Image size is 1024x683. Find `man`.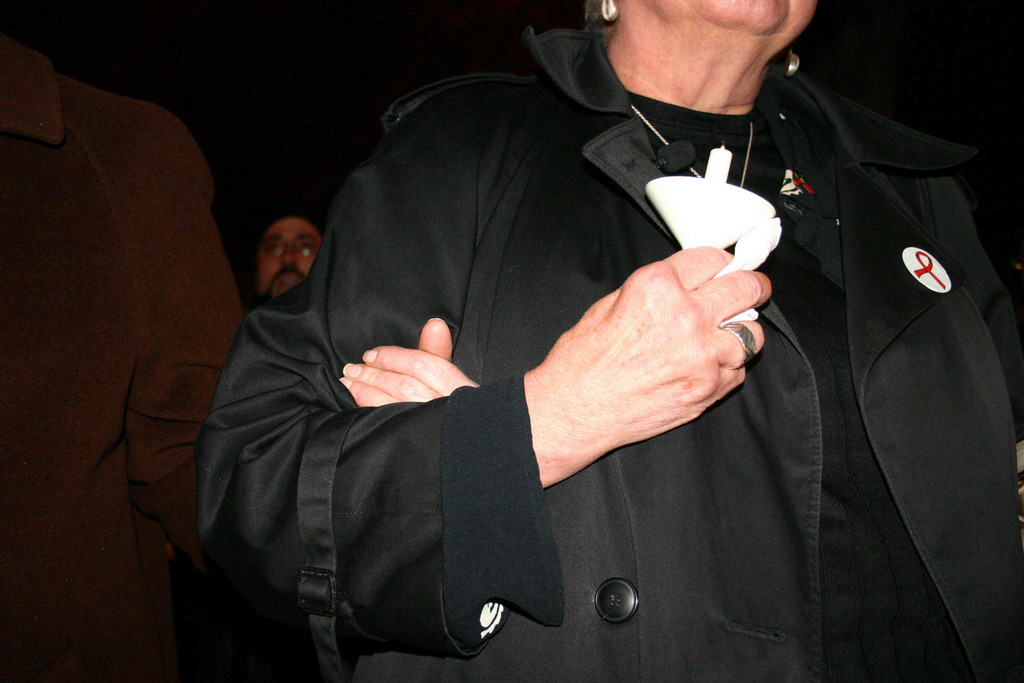
(left=10, top=0, right=227, bottom=646).
